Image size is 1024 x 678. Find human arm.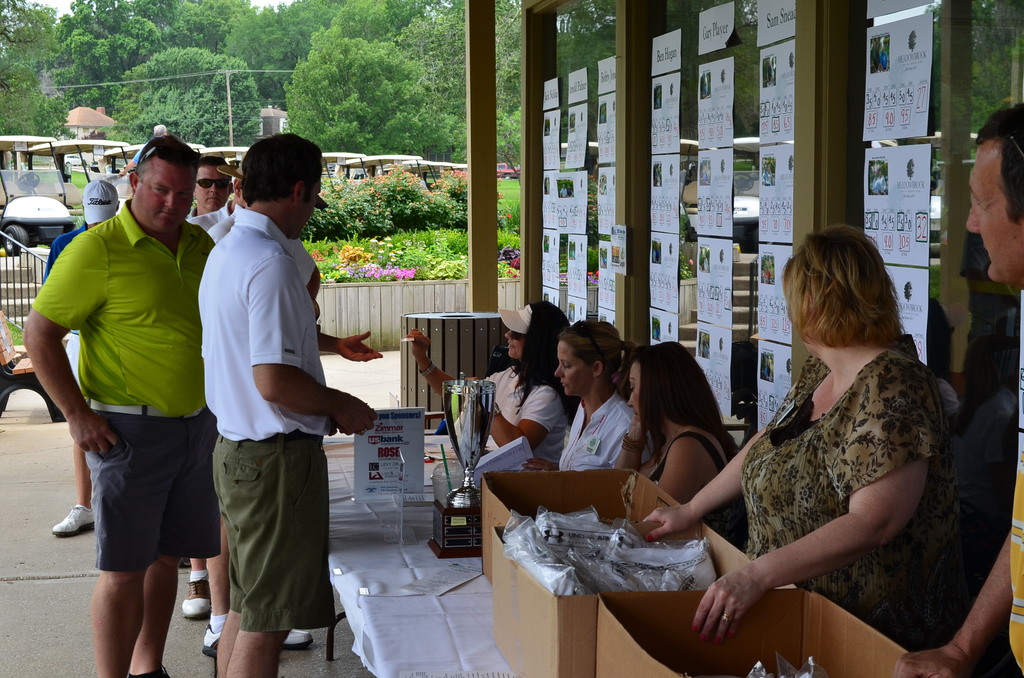
(left=486, top=387, right=566, bottom=454).
